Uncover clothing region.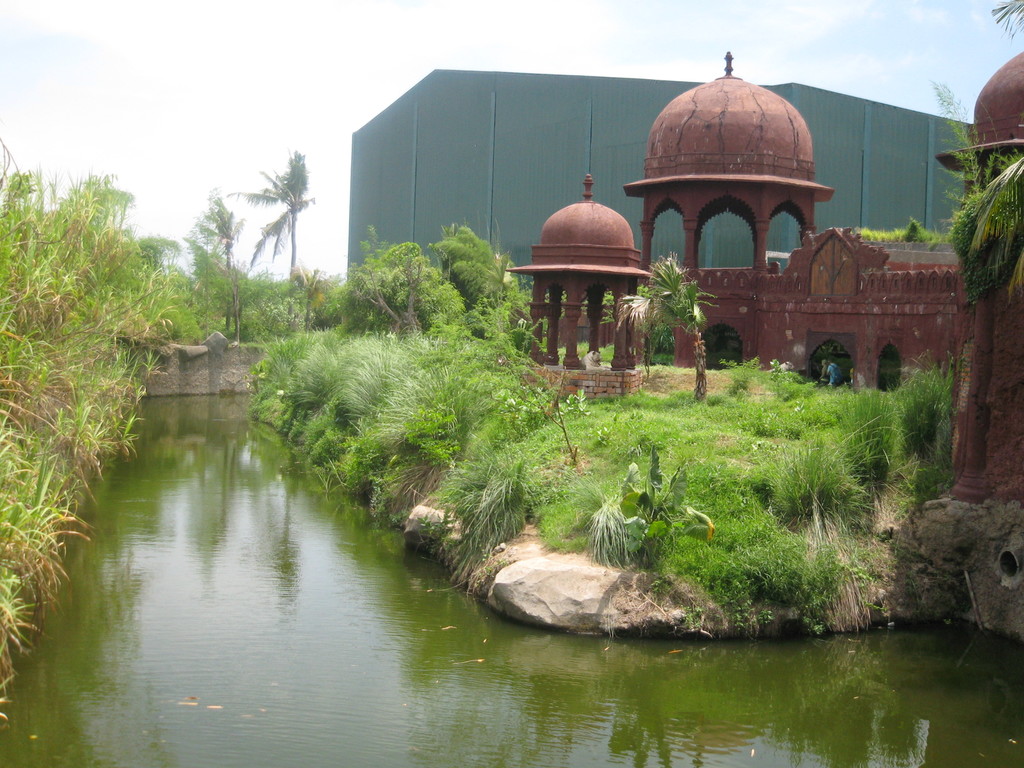
Uncovered: bbox(820, 365, 827, 383).
